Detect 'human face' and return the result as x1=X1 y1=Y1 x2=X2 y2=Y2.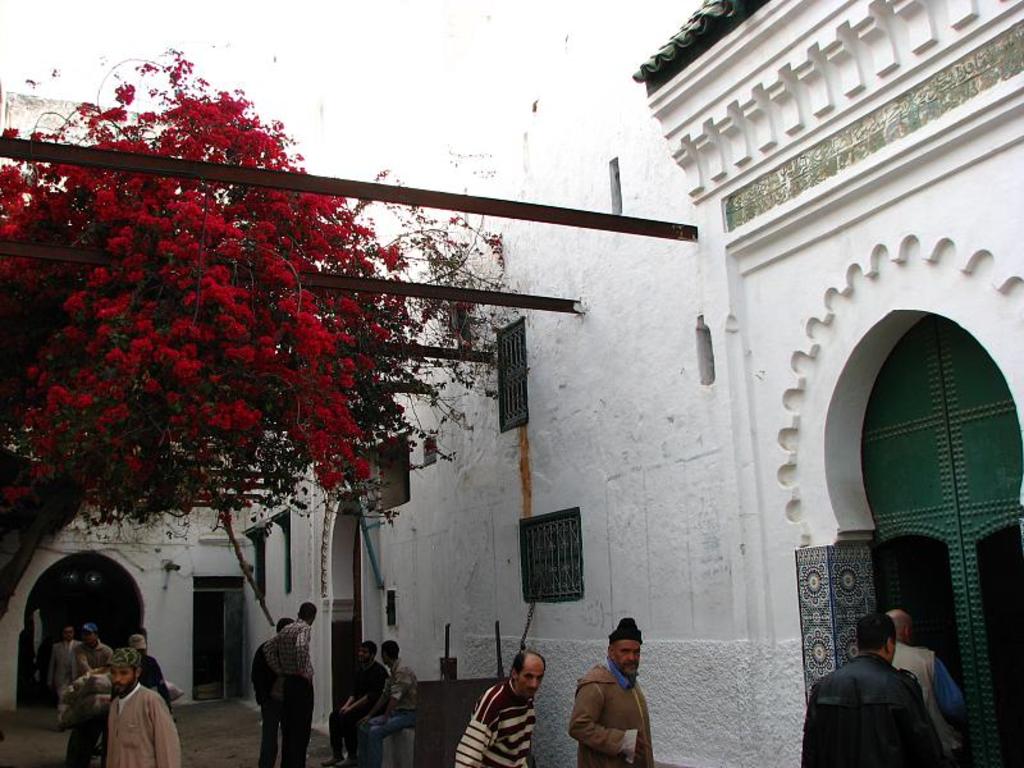
x1=105 y1=668 x2=132 y2=694.
